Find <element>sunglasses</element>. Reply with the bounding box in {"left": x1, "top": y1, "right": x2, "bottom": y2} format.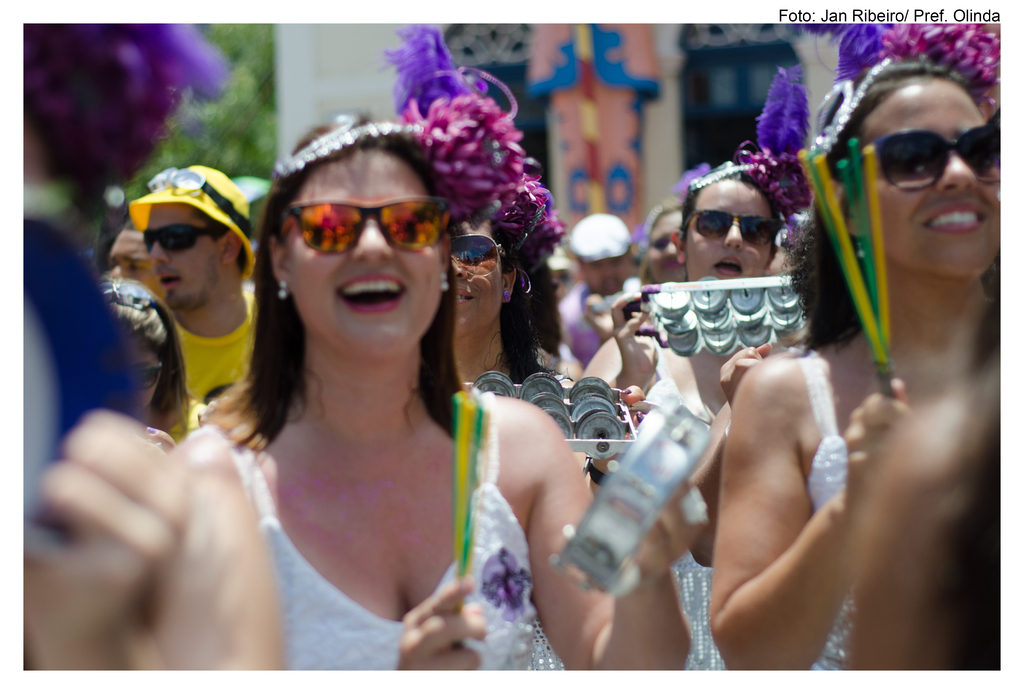
{"left": 876, "top": 125, "right": 1010, "bottom": 191}.
